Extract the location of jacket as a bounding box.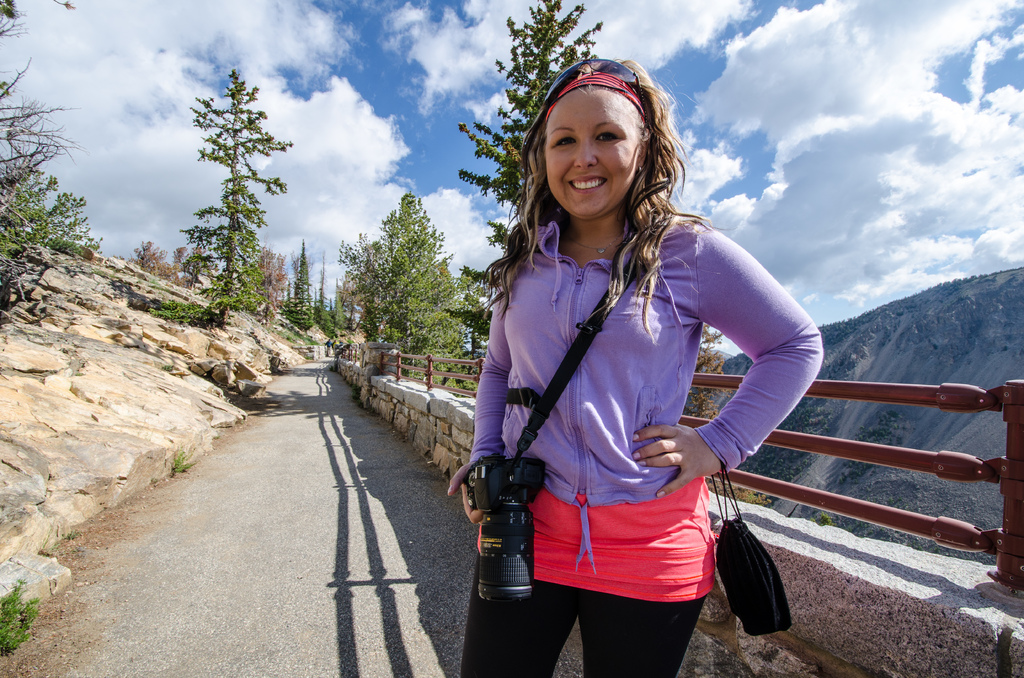
{"left": 473, "top": 249, "right": 812, "bottom": 585}.
